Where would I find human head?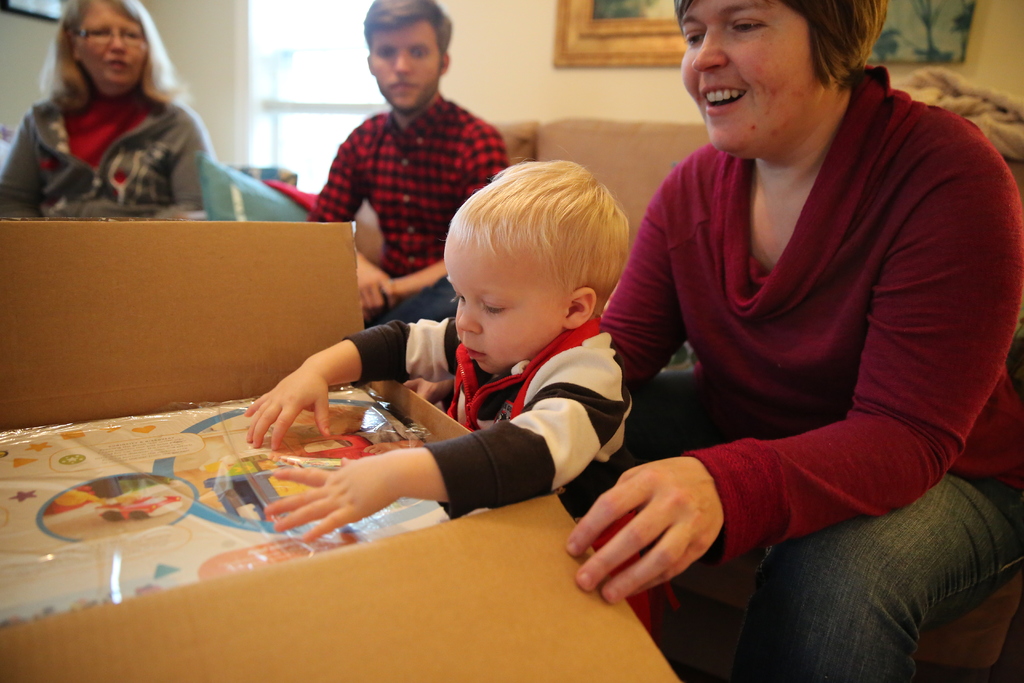
At x1=678, y1=0, x2=883, y2=156.
